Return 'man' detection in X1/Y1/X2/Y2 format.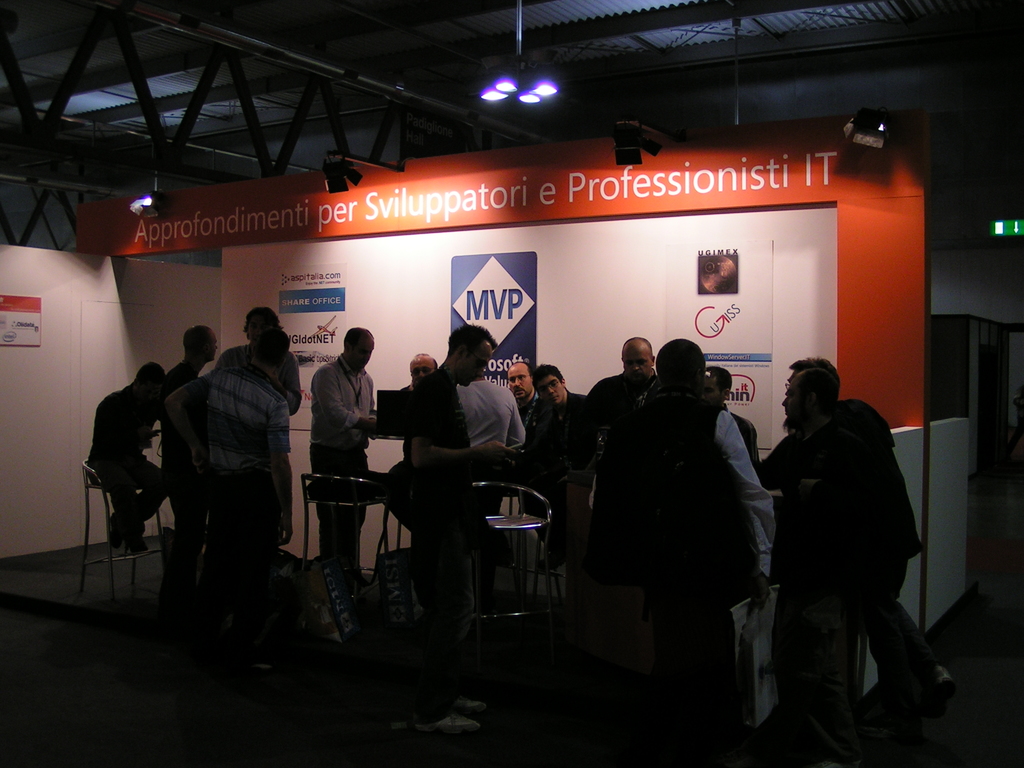
575/336/668/471.
